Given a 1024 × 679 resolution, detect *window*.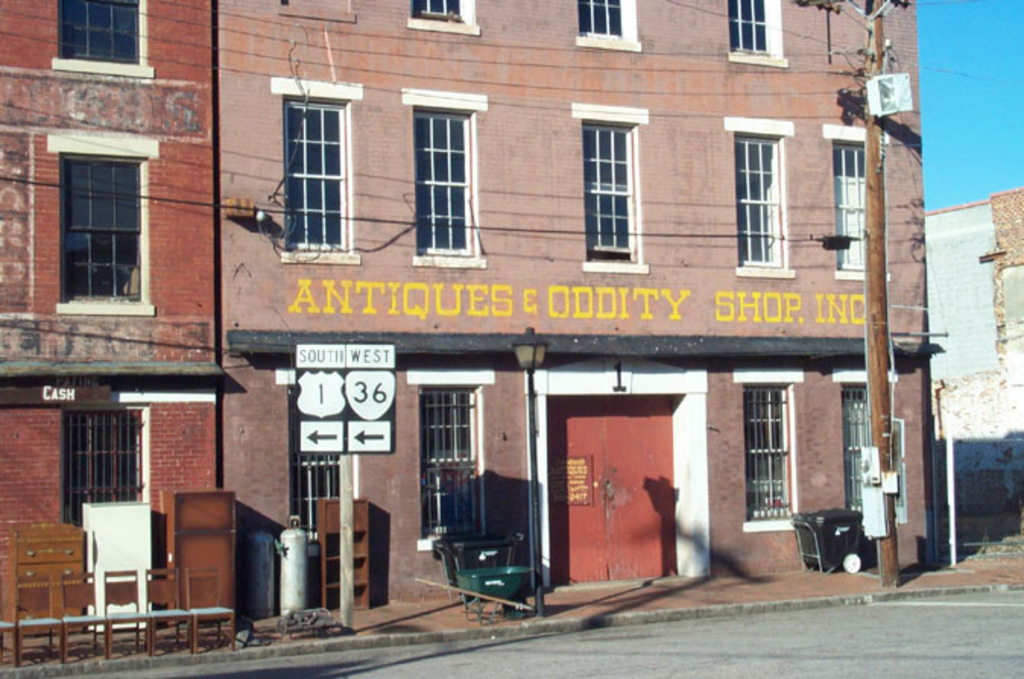
region(728, 114, 798, 276).
